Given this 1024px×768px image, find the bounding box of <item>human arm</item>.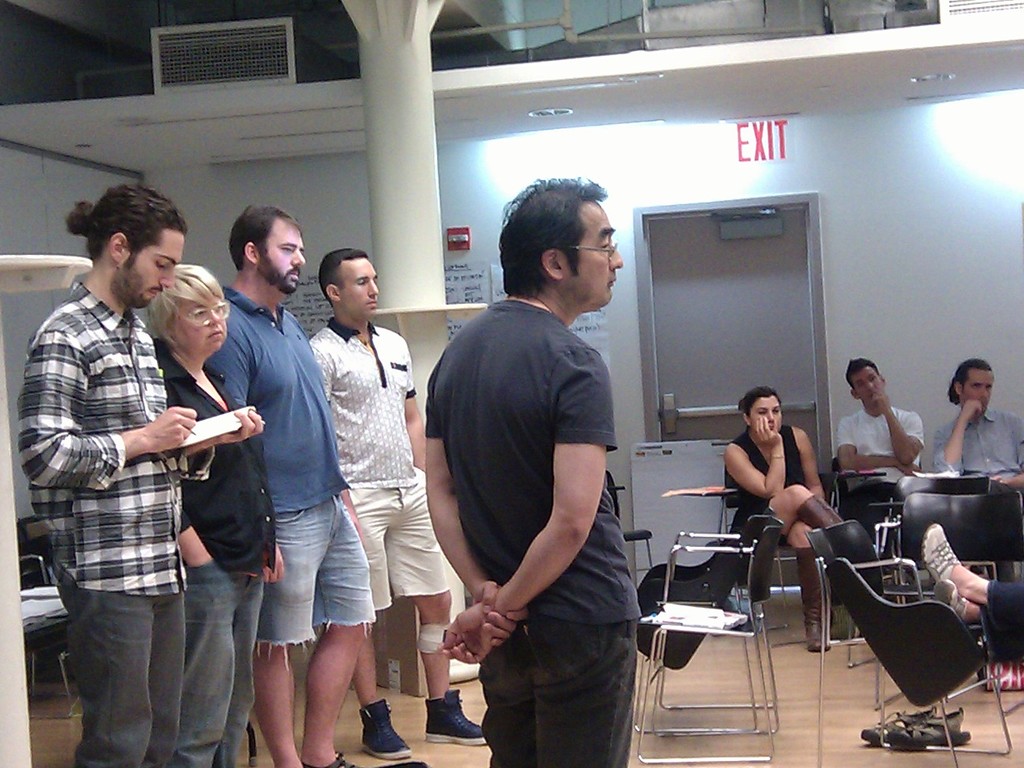
[x1=724, y1=387, x2=785, y2=503].
